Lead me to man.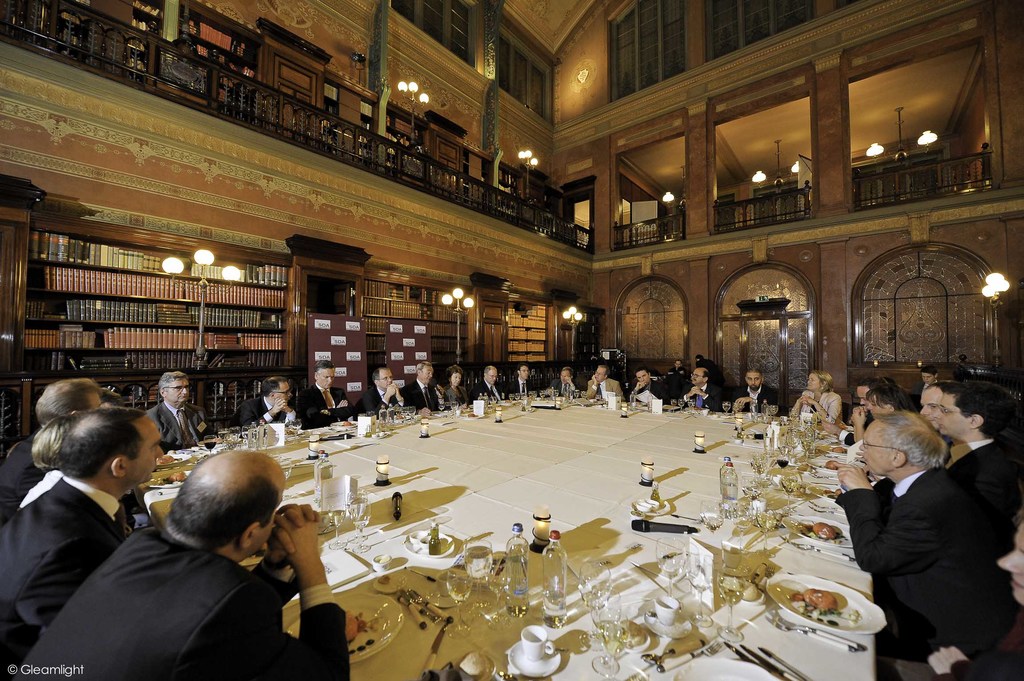
Lead to 446/364/472/412.
